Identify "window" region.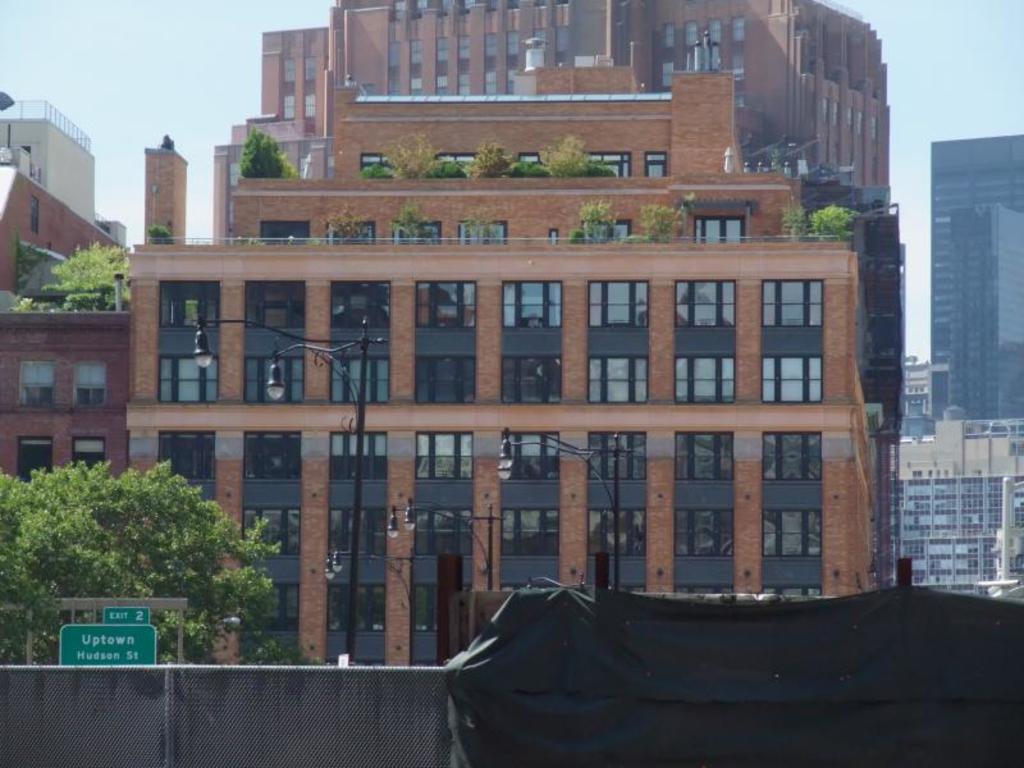
Region: 483:31:500:93.
